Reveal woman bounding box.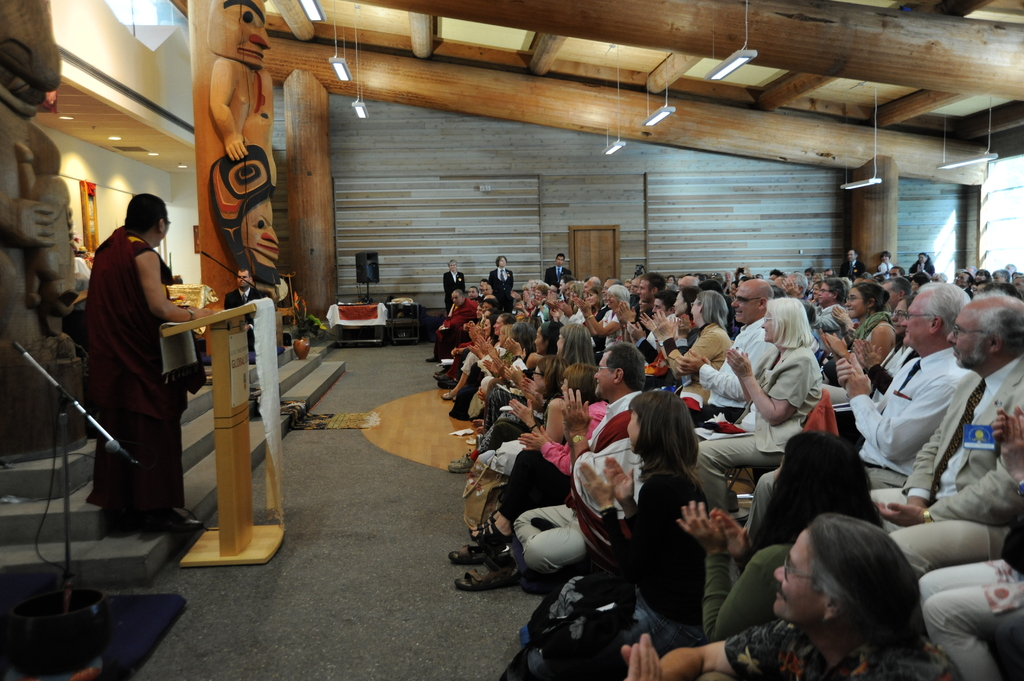
Revealed: 874,251,895,280.
